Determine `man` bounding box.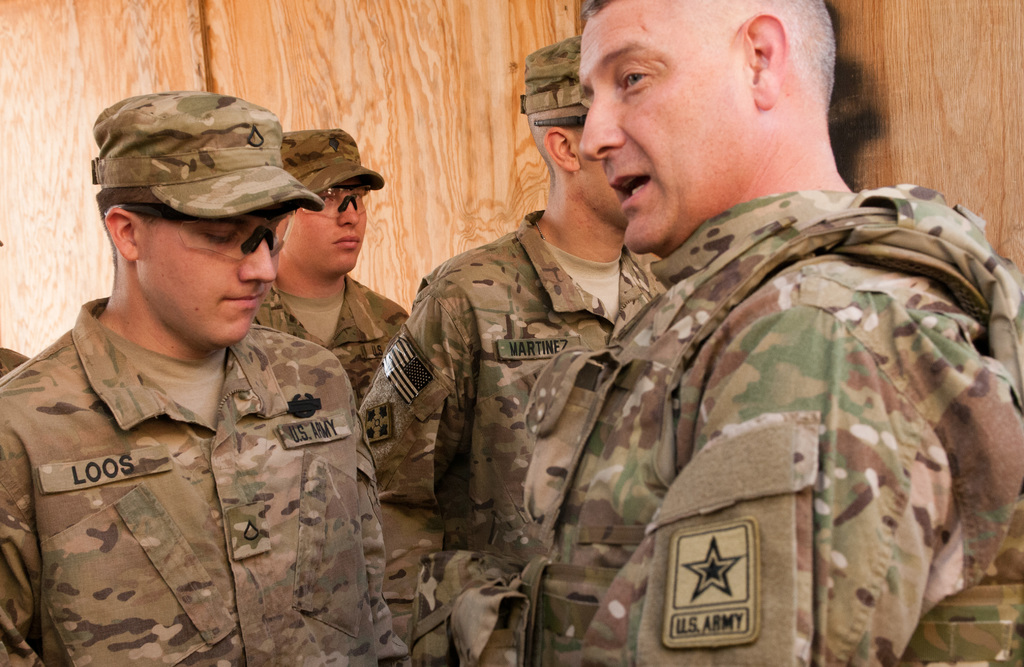
Determined: BBox(22, 84, 438, 664).
